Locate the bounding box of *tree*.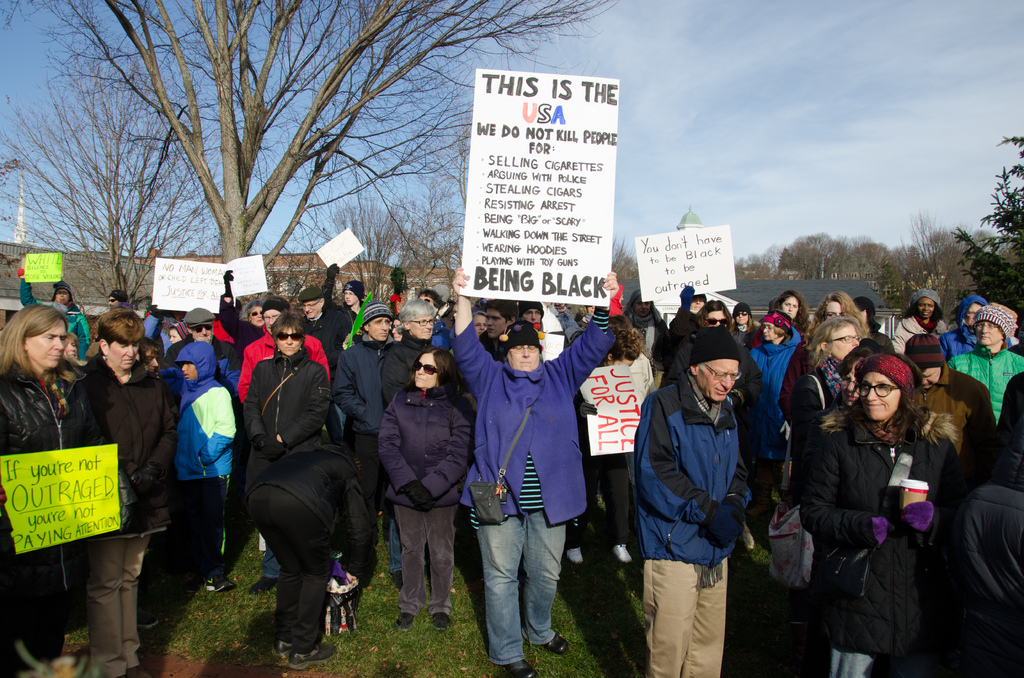
Bounding box: 32,0,616,273.
